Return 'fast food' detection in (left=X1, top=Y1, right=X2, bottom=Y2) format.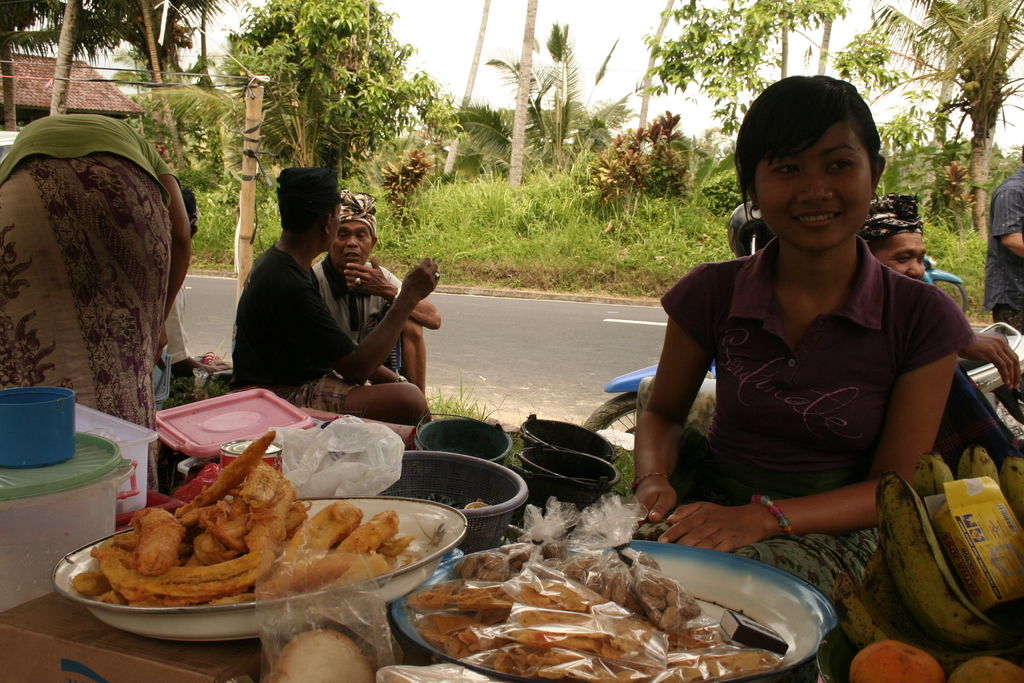
(left=60, top=443, right=401, bottom=621).
